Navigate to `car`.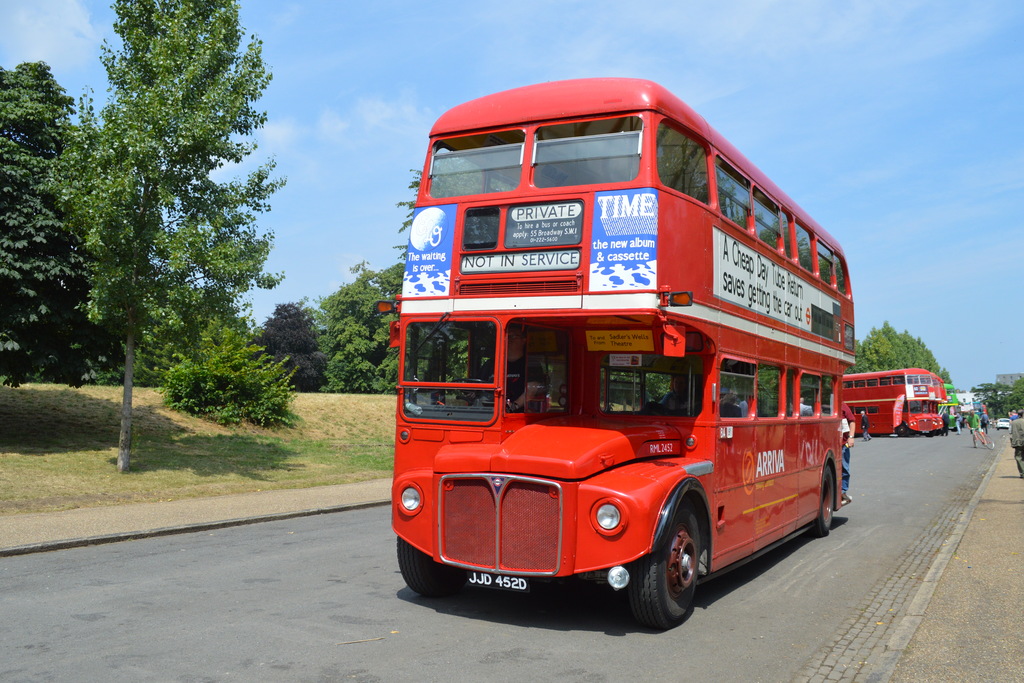
Navigation target: 953,392,995,430.
